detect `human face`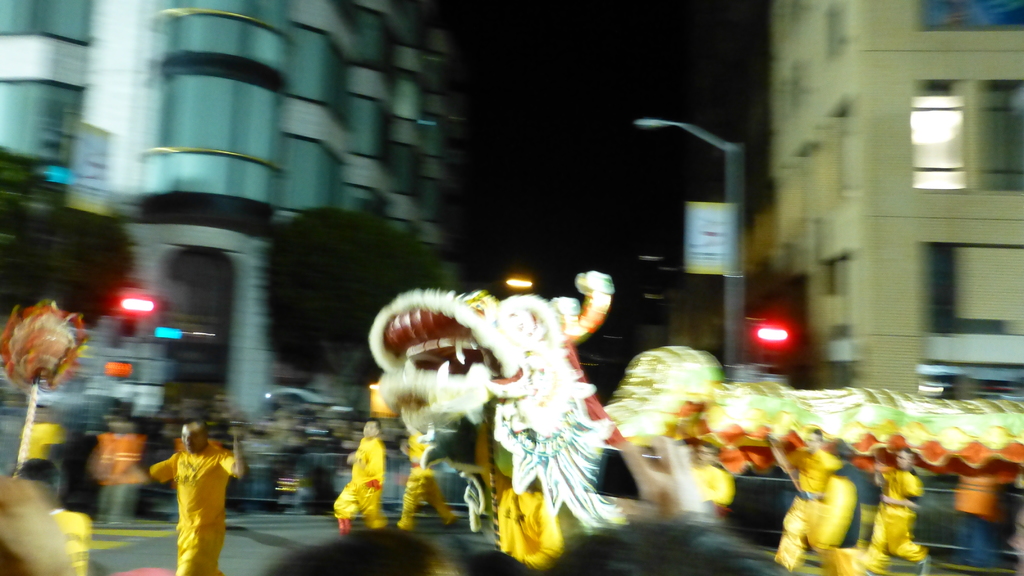
362/420/376/437
